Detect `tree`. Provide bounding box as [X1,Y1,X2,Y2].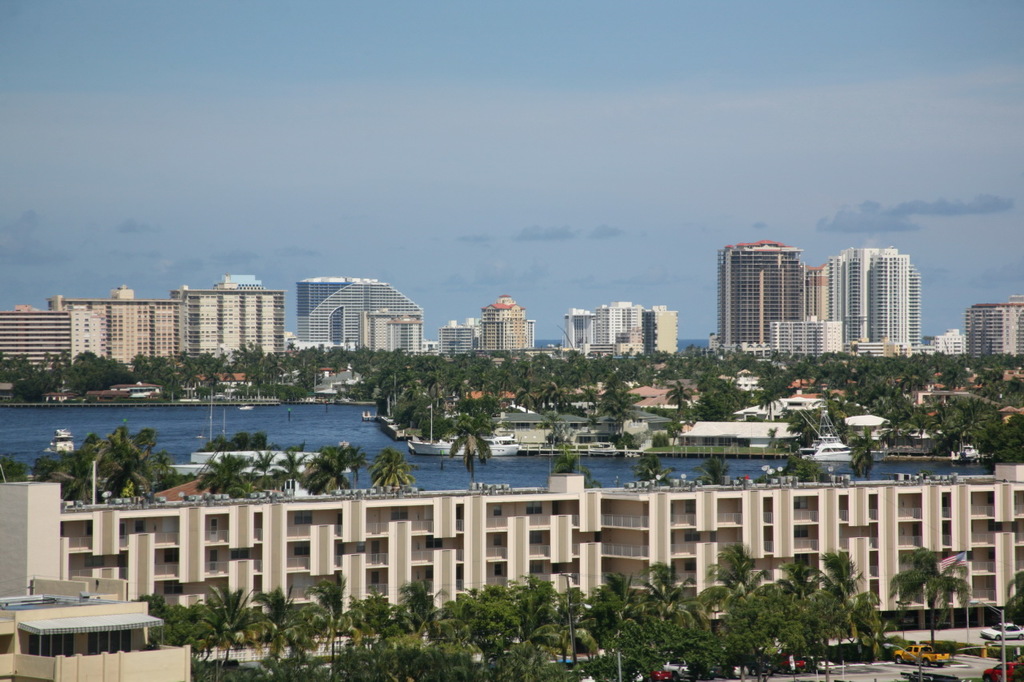
[371,446,415,493].
